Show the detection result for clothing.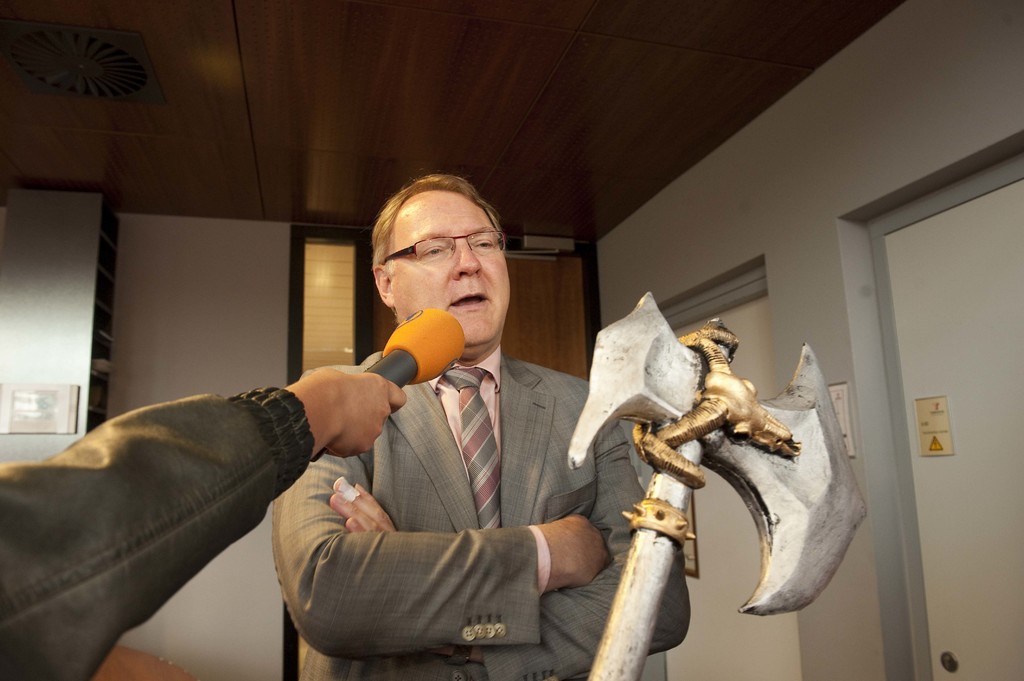
{"x1": 287, "y1": 275, "x2": 638, "y2": 680}.
